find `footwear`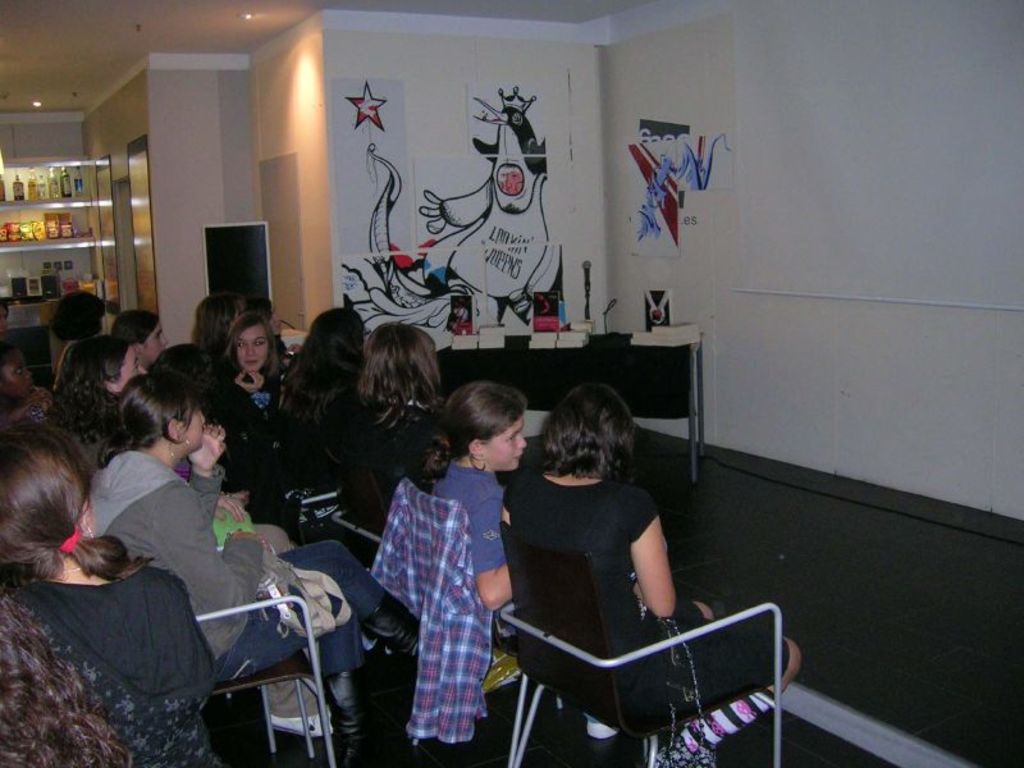
region(334, 663, 370, 756)
